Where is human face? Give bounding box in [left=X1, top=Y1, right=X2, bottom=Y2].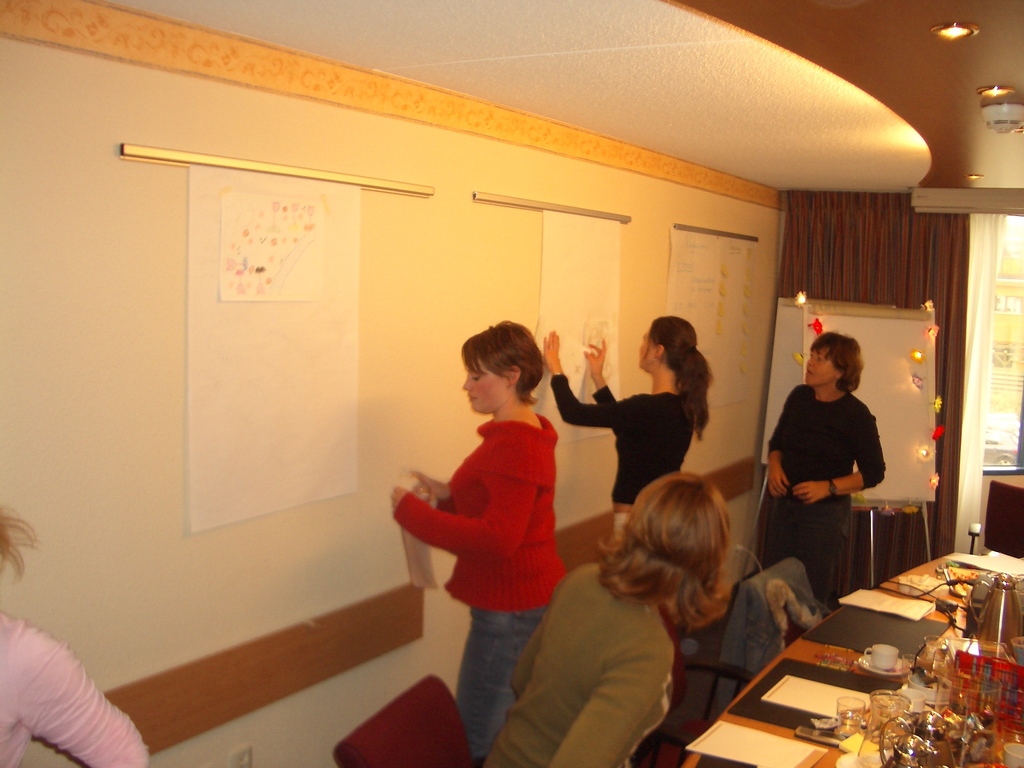
[left=461, top=351, right=512, bottom=416].
